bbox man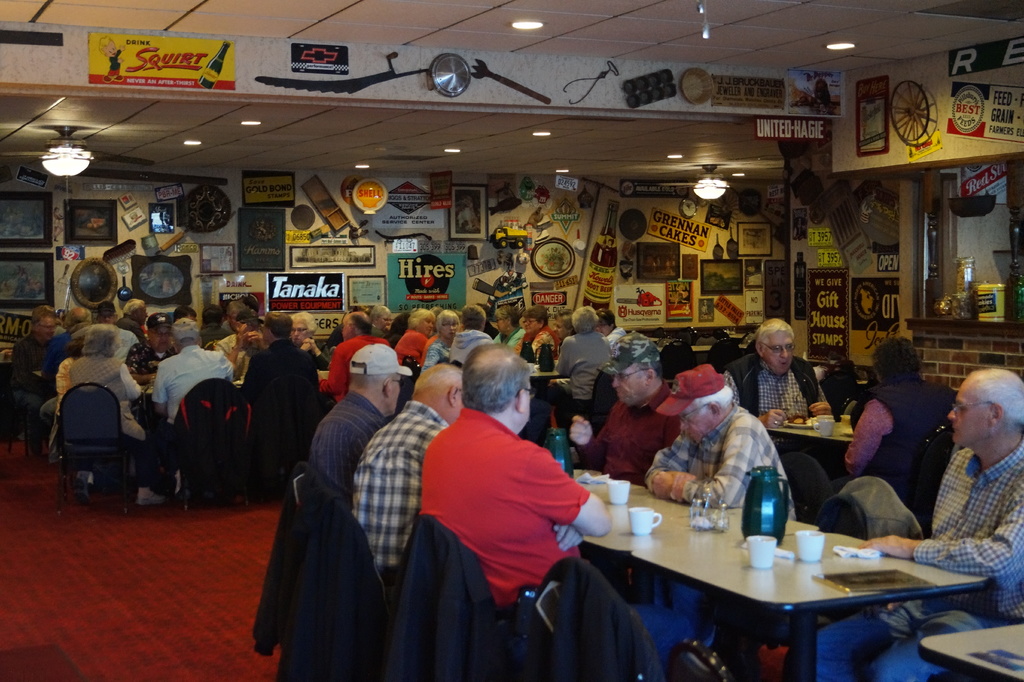
pyautogui.locateOnScreen(310, 334, 420, 526)
